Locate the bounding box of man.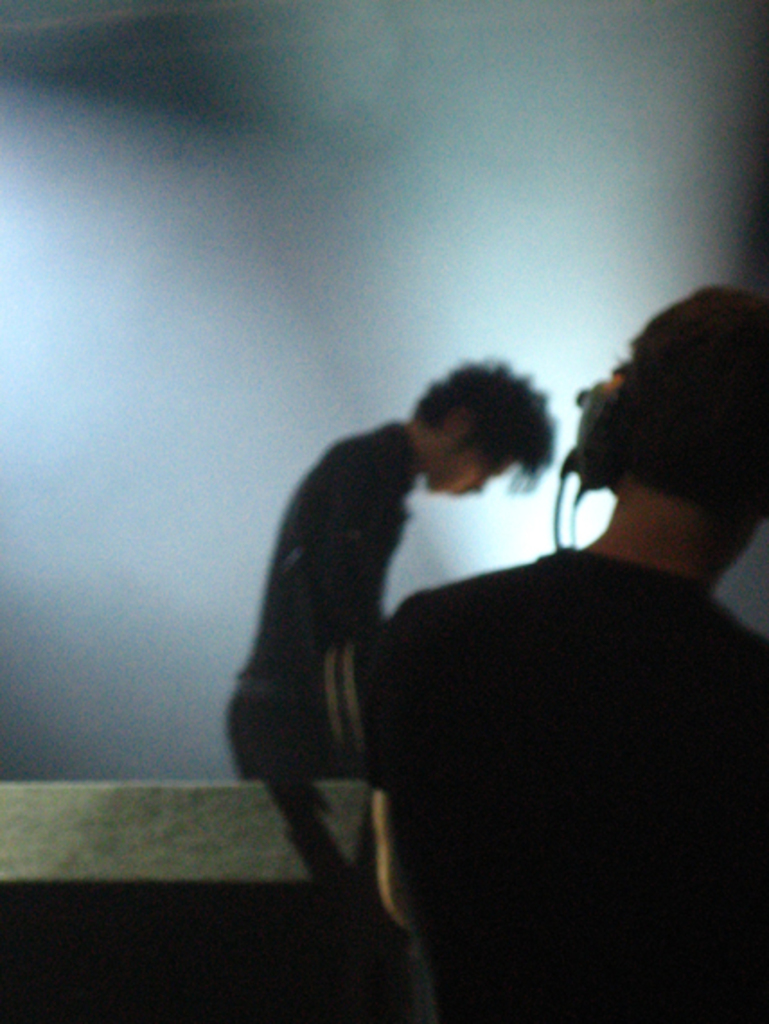
Bounding box: bbox=[219, 365, 548, 780].
